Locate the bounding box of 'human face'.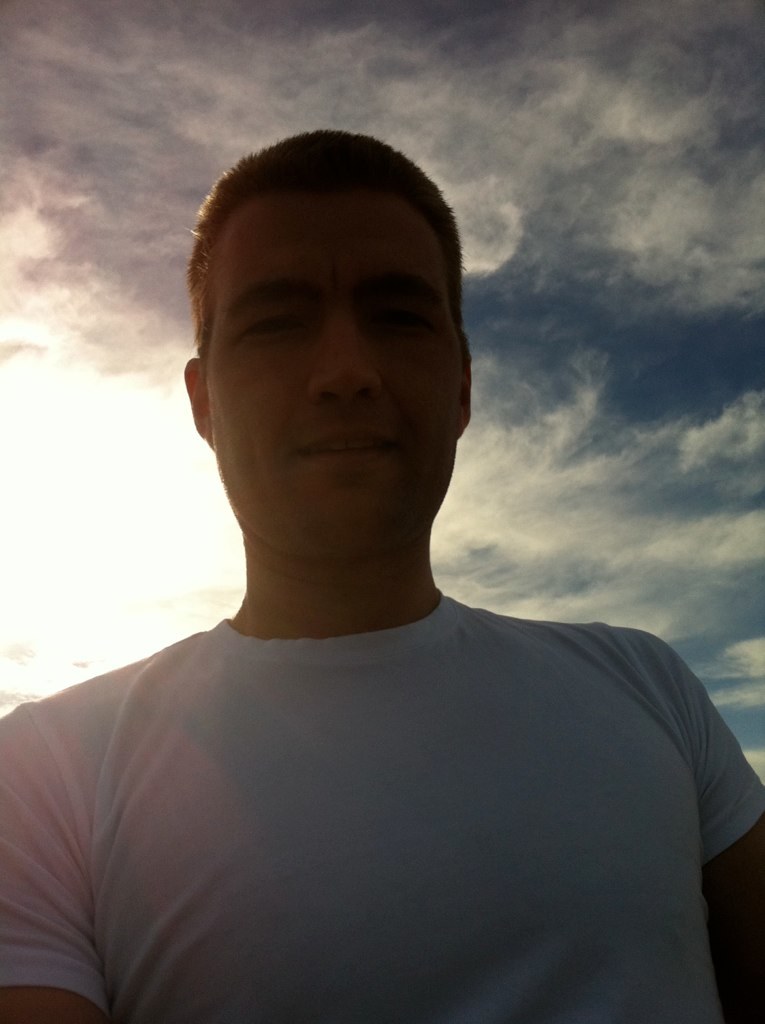
Bounding box: bbox=[217, 212, 449, 539].
